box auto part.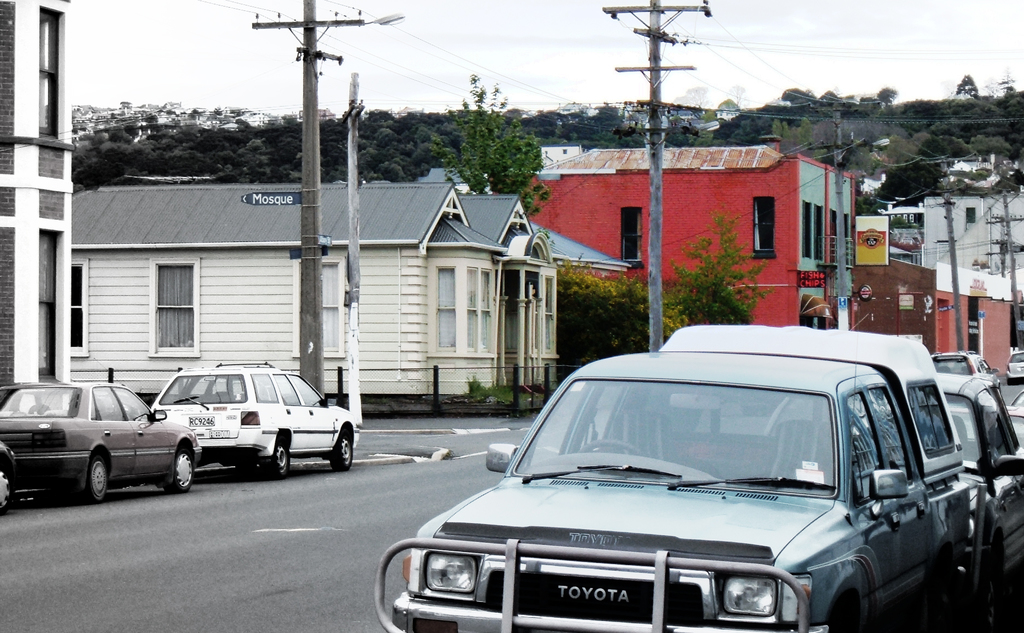
bbox(246, 366, 285, 412).
